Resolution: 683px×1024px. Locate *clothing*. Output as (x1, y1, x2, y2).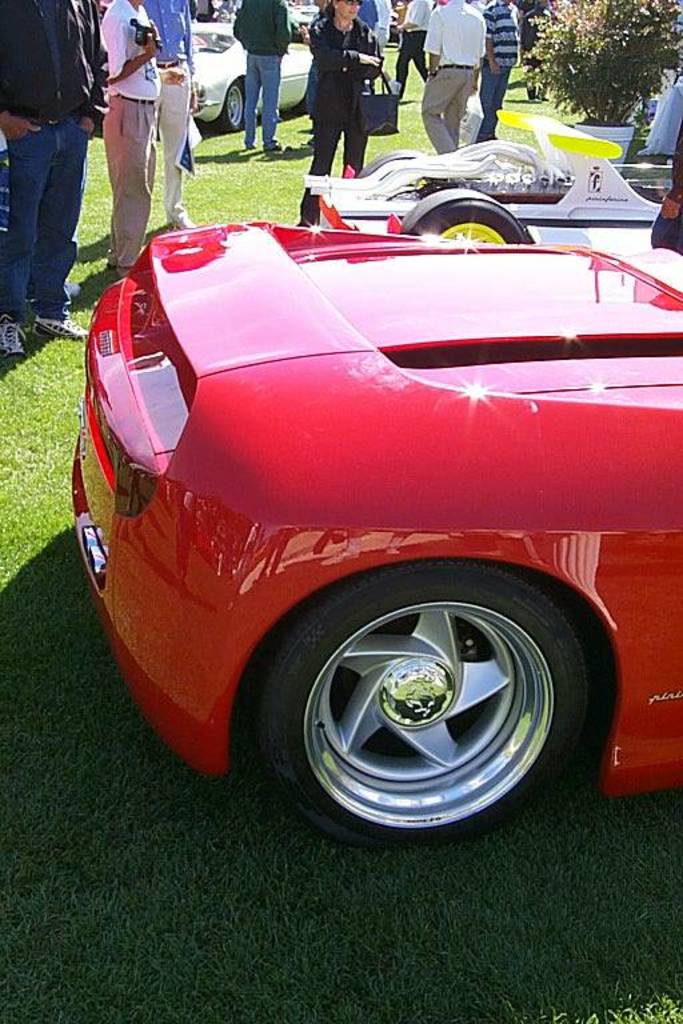
(422, 9, 486, 149).
